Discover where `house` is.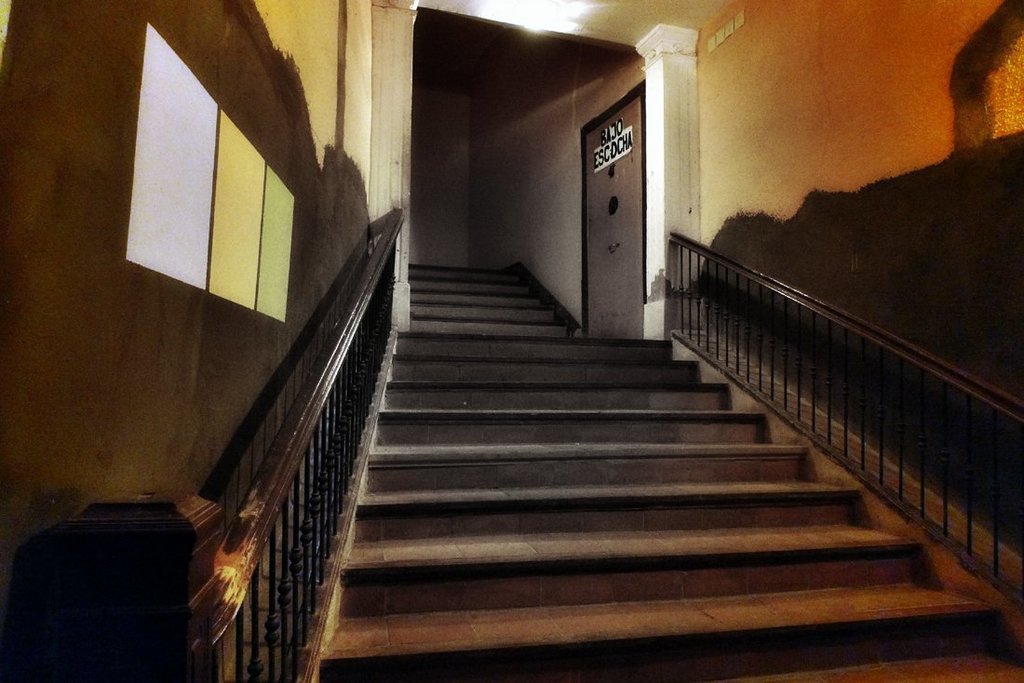
Discovered at <box>0,0,1023,682</box>.
